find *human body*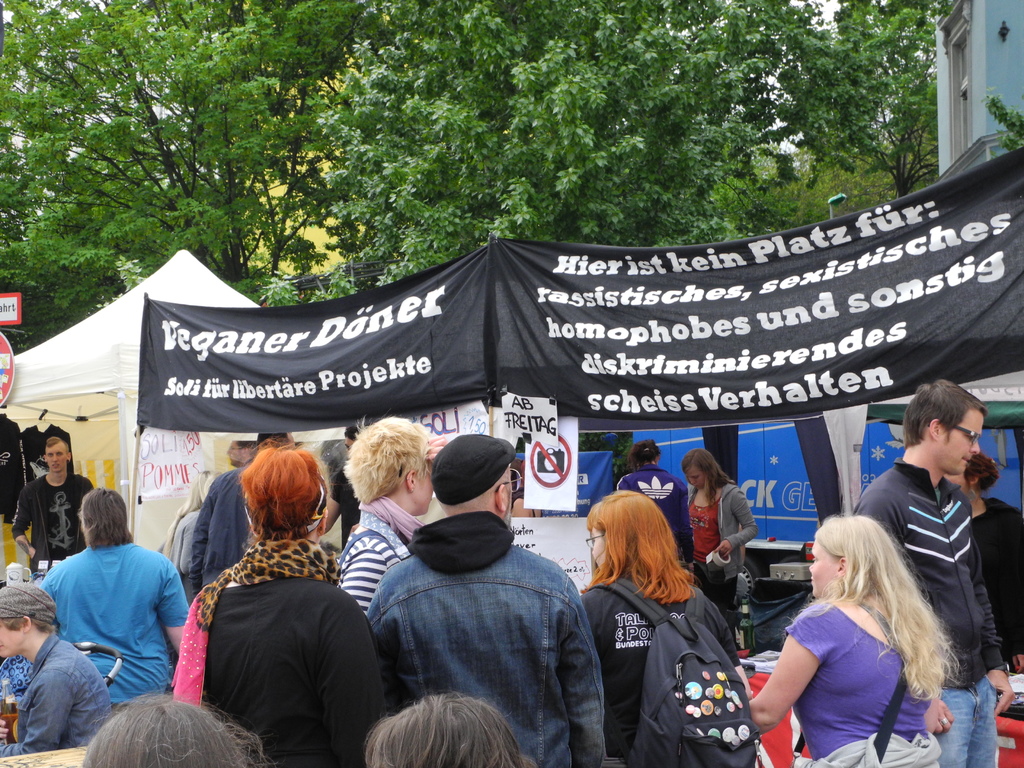
(186,440,249,589)
